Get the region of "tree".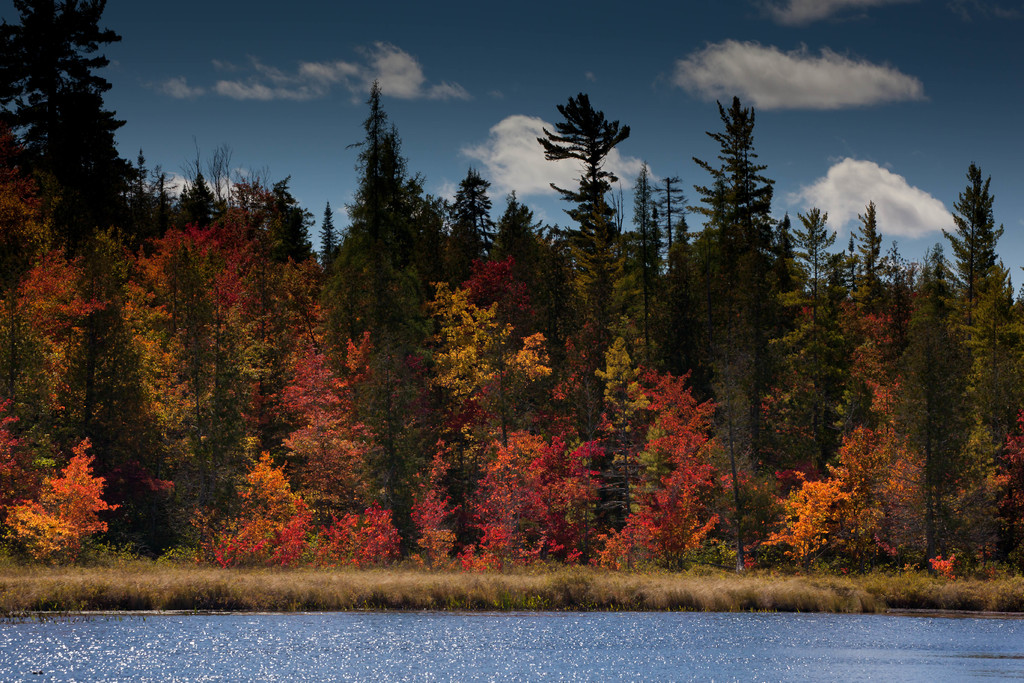
locate(630, 169, 707, 506).
